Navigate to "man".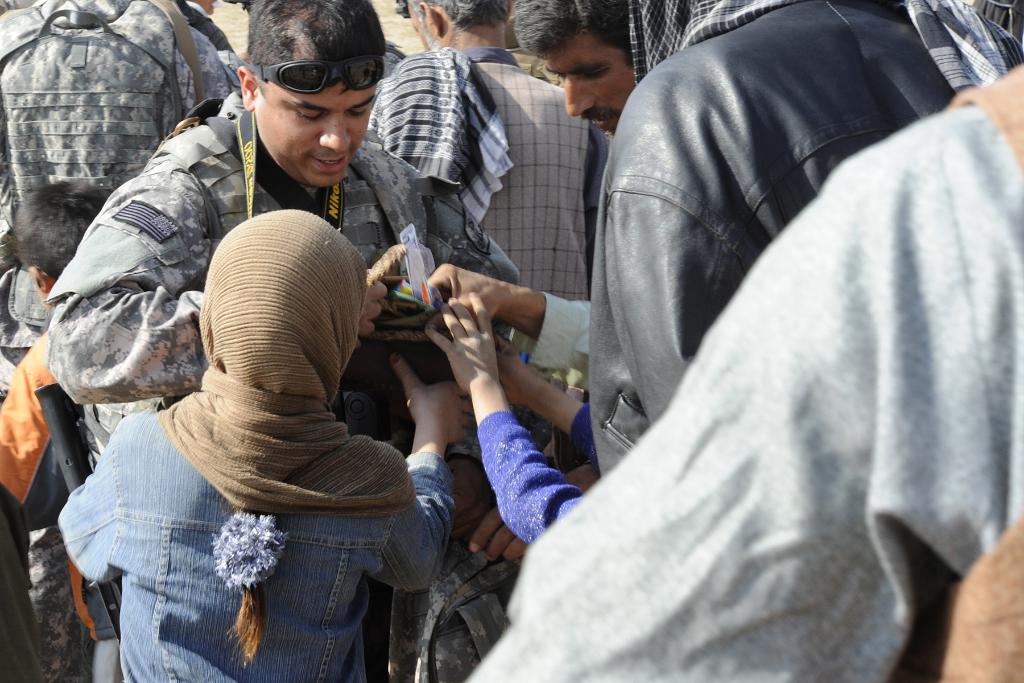
Navigation target: select_region(510, 0, 643, 135).
